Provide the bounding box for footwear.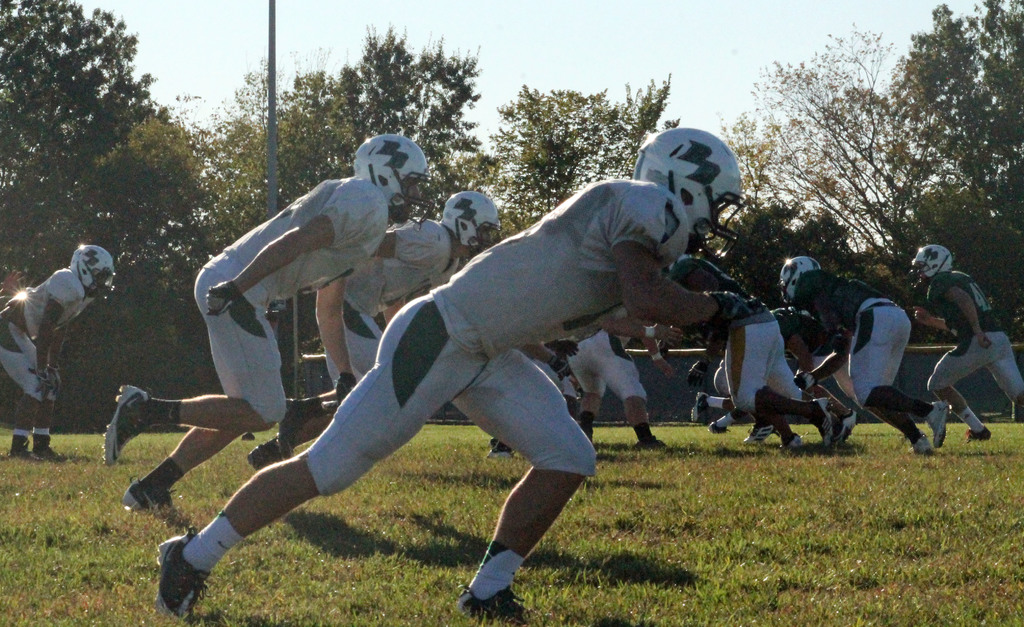
(x1=456, y1=585, x2=529, y2=626).
